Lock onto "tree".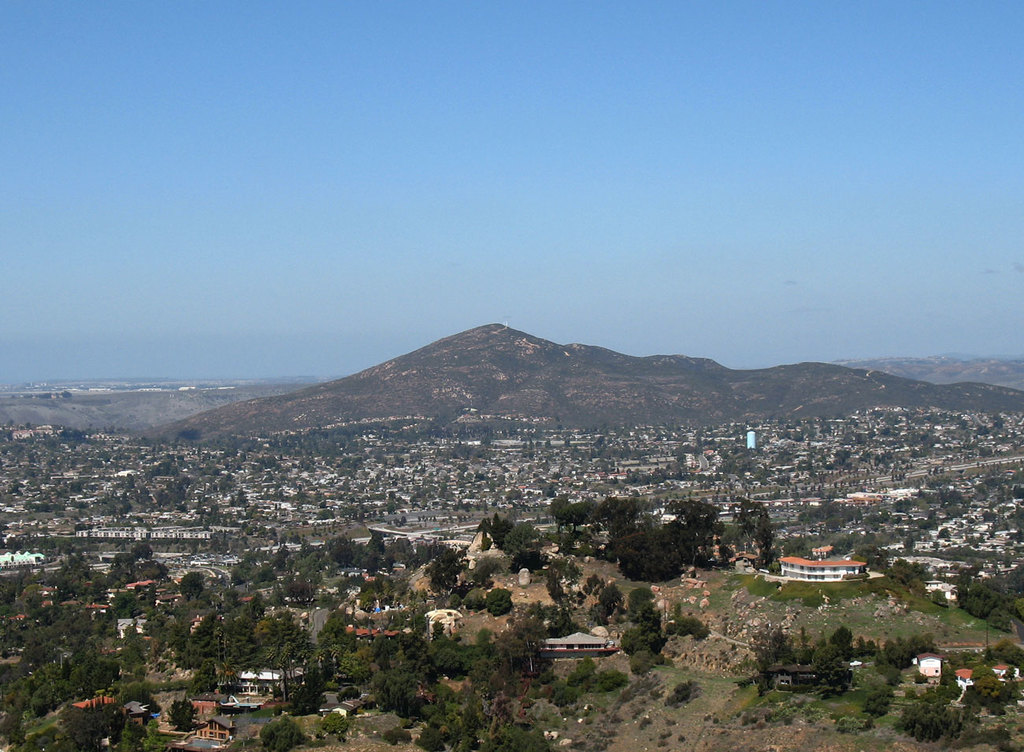
Locked: 3, 623, 43, 664.
